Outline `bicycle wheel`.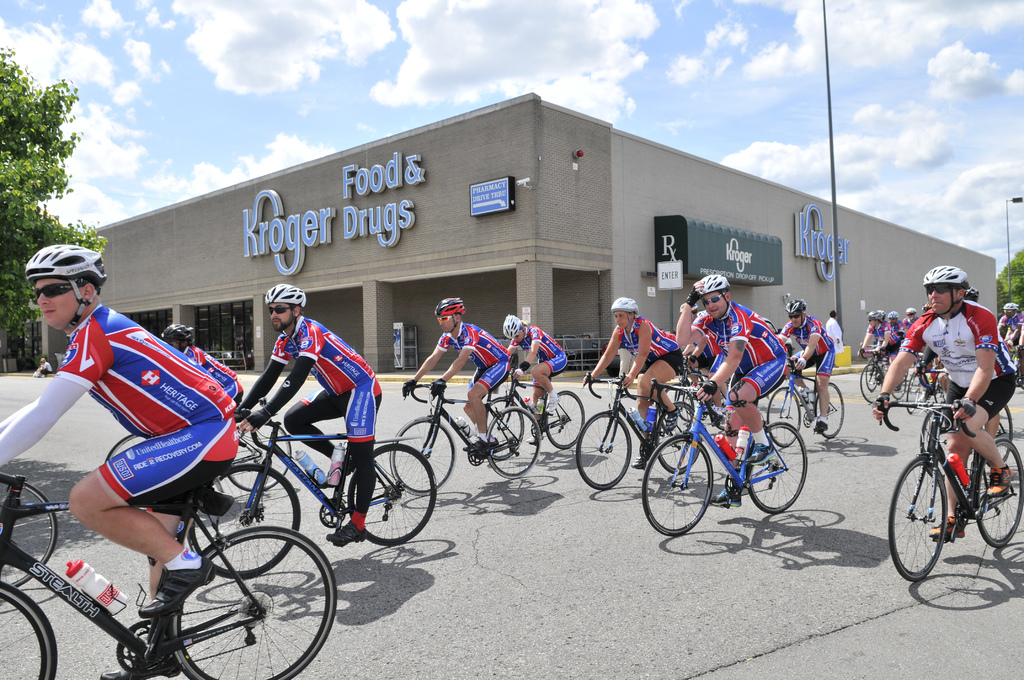
Outline: 920 408 939 455.
